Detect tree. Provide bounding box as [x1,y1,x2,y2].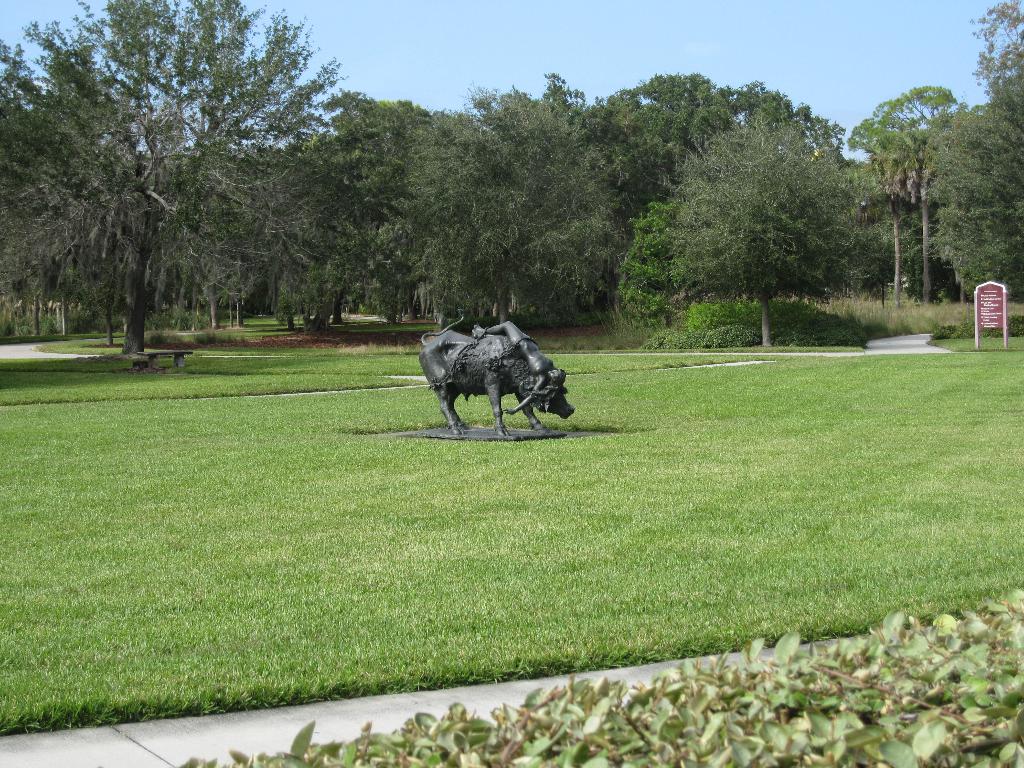
[582,68,845,233].
